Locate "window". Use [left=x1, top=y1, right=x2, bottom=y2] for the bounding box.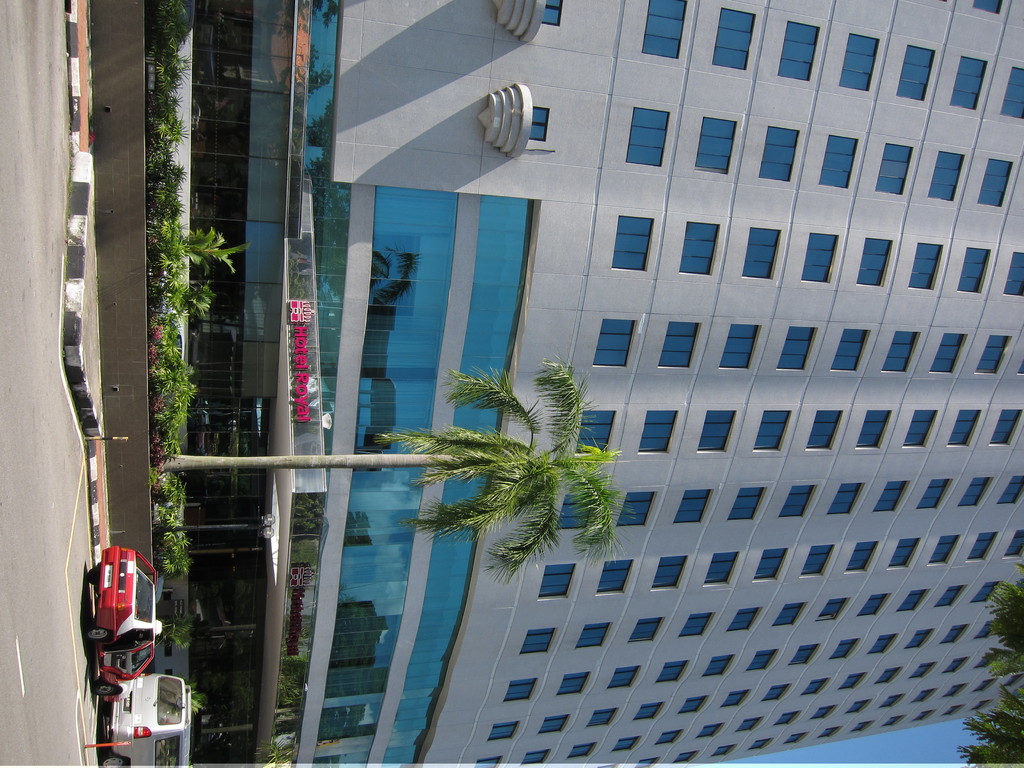
[left=634, top=0, right=692, bottom=67].
